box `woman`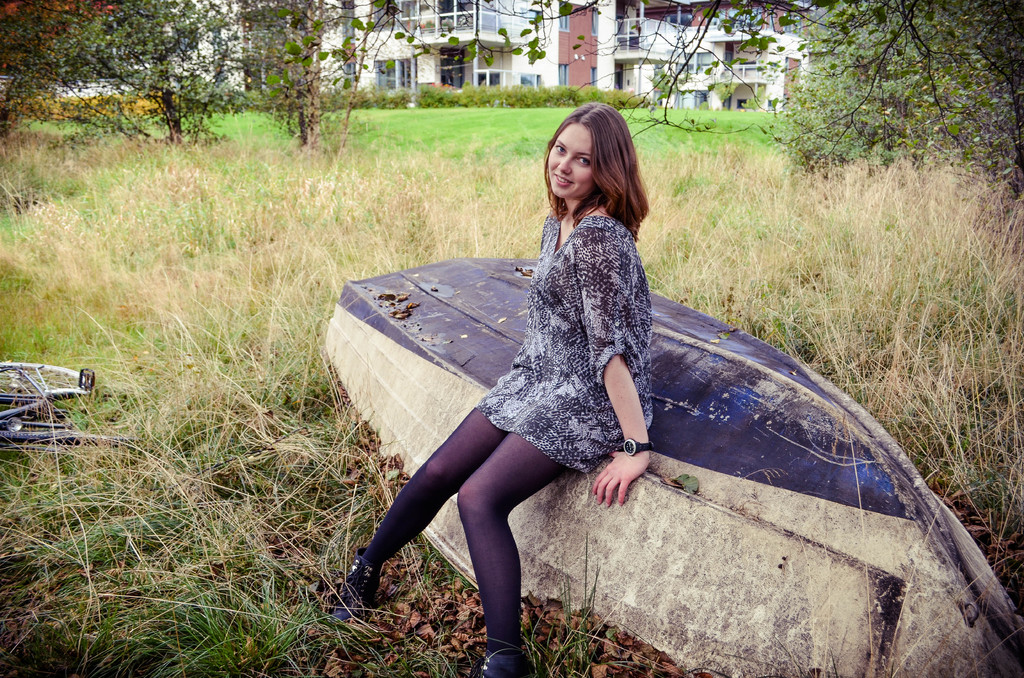
bbox=[333, 103, 652, 677]
